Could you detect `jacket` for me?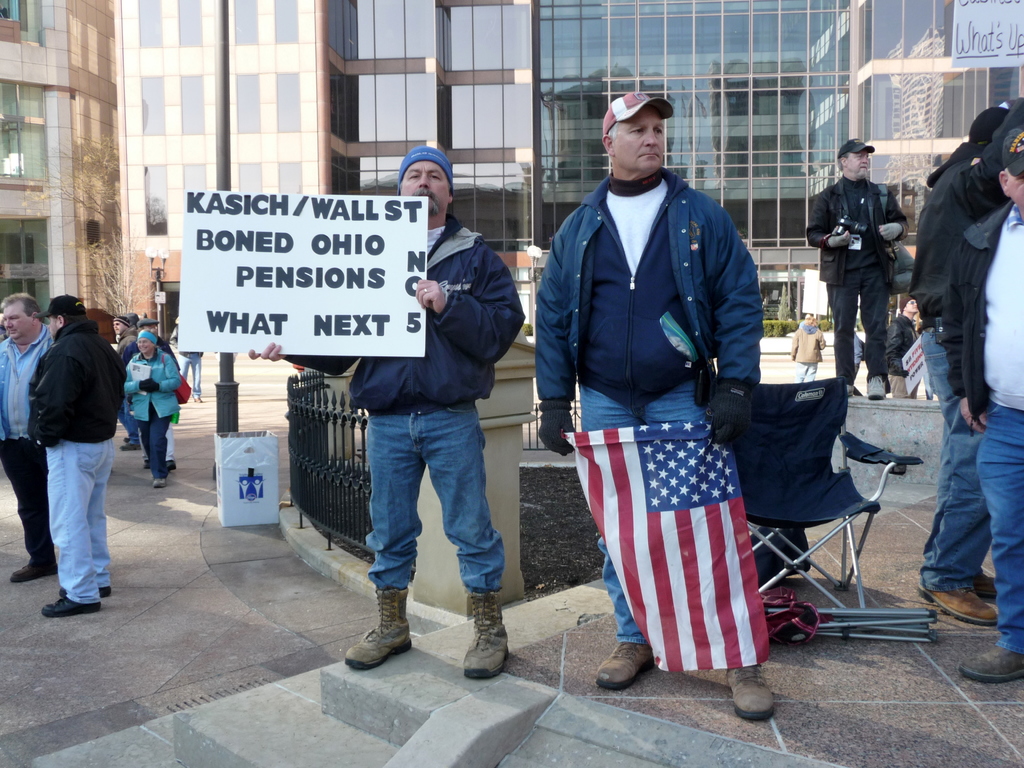
Detection result: <bbox>932, 198, 1005, 431</bbox>.
